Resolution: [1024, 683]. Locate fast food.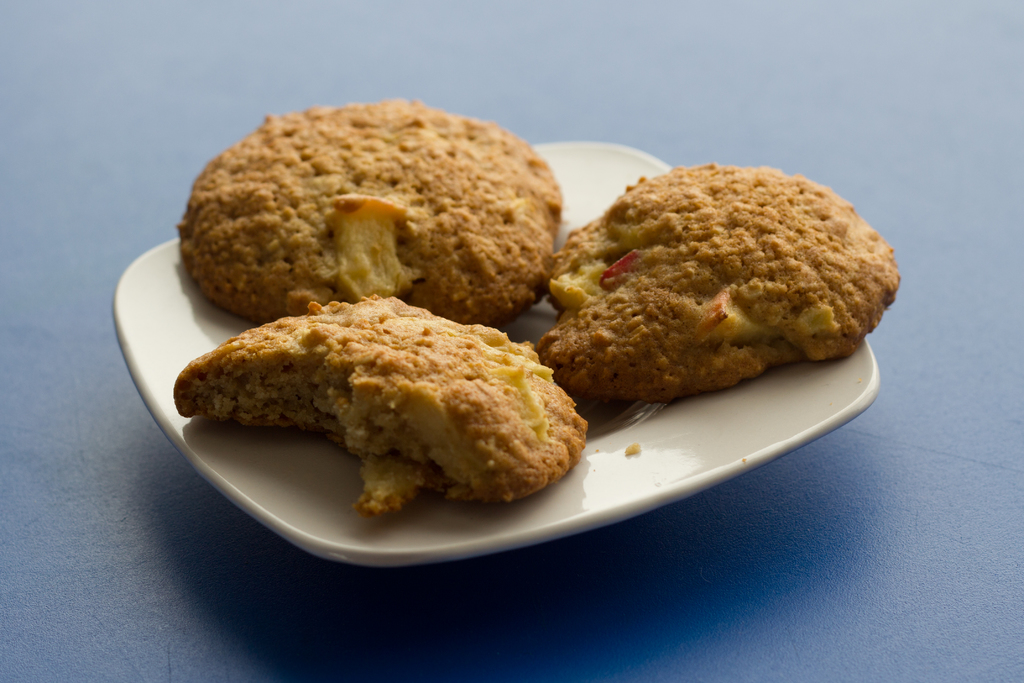
{"x1": 177, "y1": 100, "x2": 565, "y2": 327}.
